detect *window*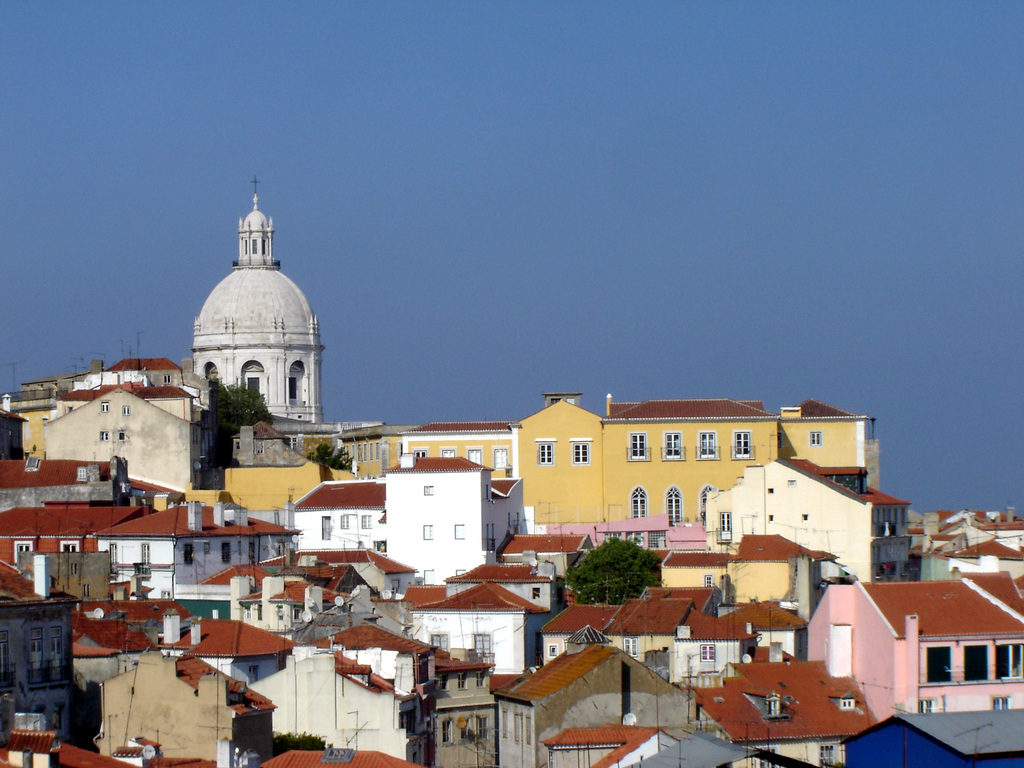
<box>221,543,230,563</box>
